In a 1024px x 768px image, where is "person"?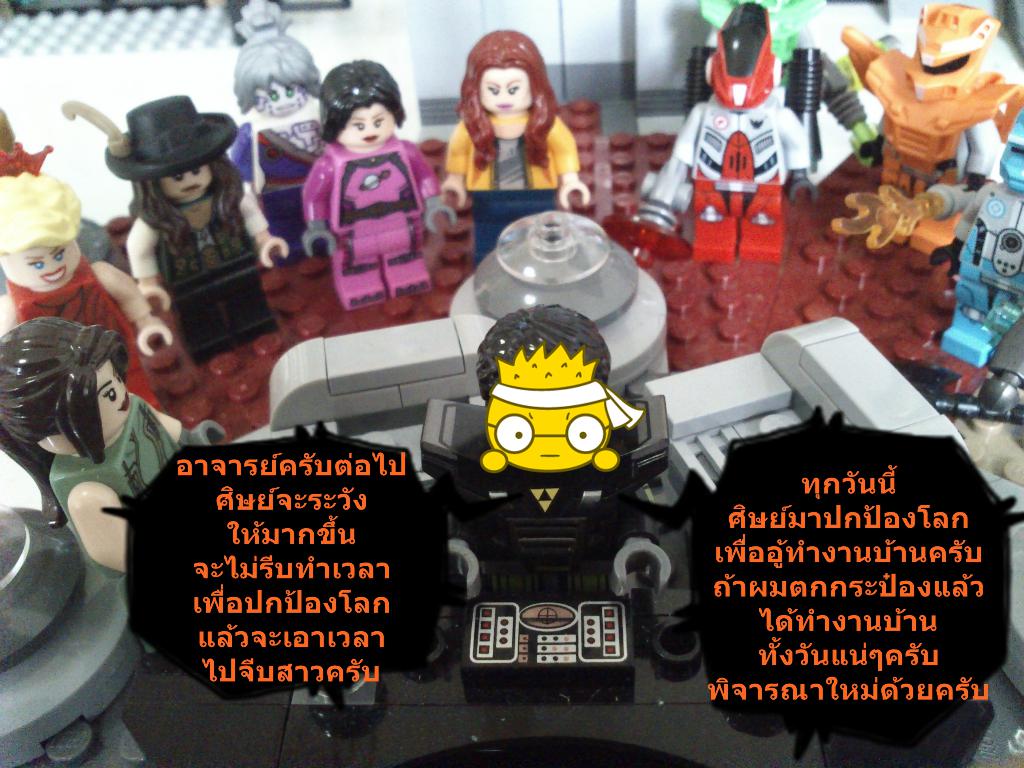
region(228, 0, 324, 262).
